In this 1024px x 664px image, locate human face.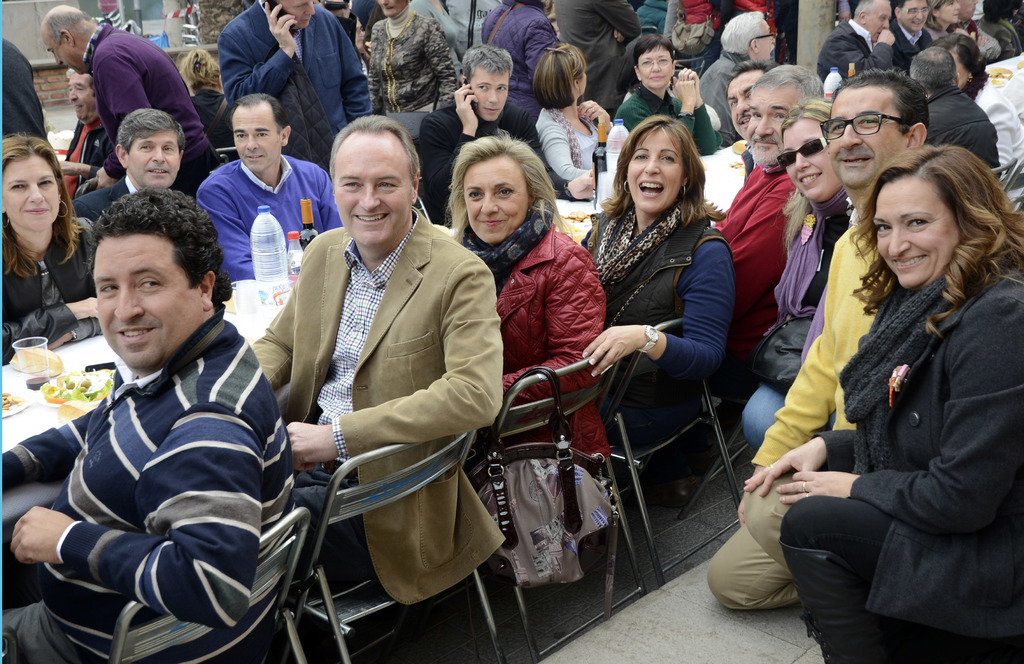
Bounding box: [281, 0, 314, 30].
